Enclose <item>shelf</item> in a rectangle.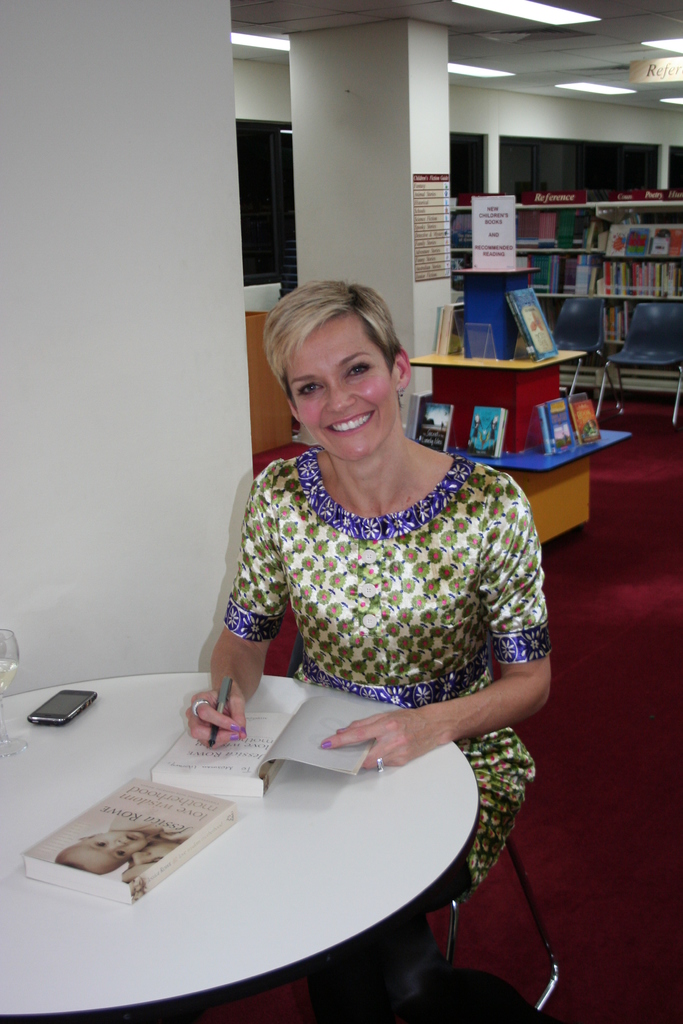
pyautogui.locateOnScreen(600, 203, 682, 253).
